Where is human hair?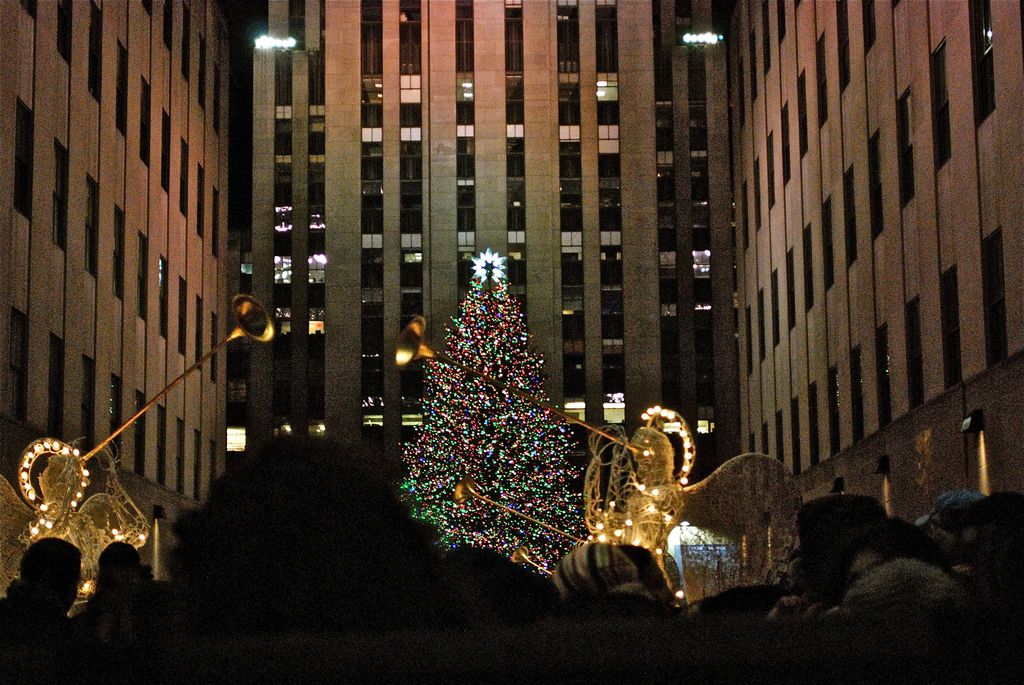
BBox(838, 562, 965, 652).
